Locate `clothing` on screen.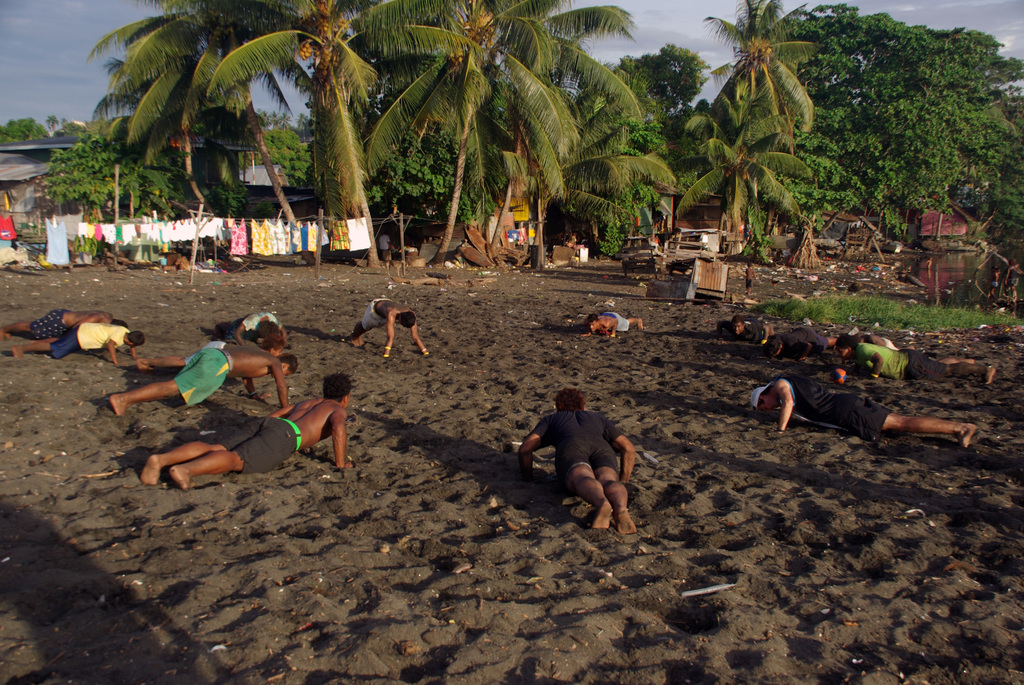
On screen at left=56, top=317, right=125, bottom=353.
